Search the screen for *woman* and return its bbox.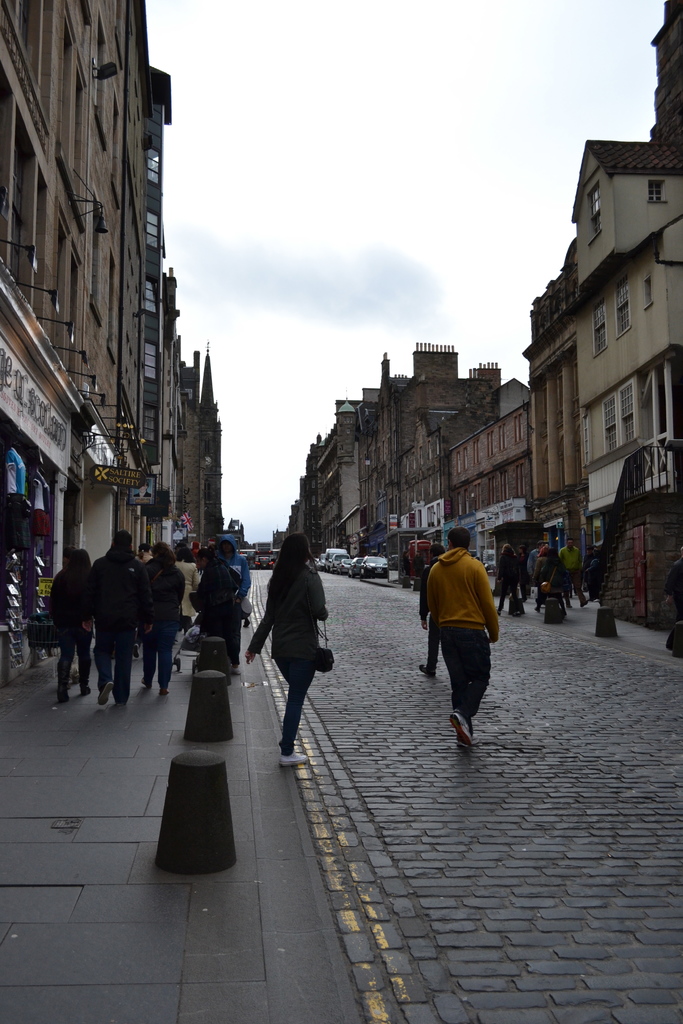
Found: [402, 550, 413, 589].
